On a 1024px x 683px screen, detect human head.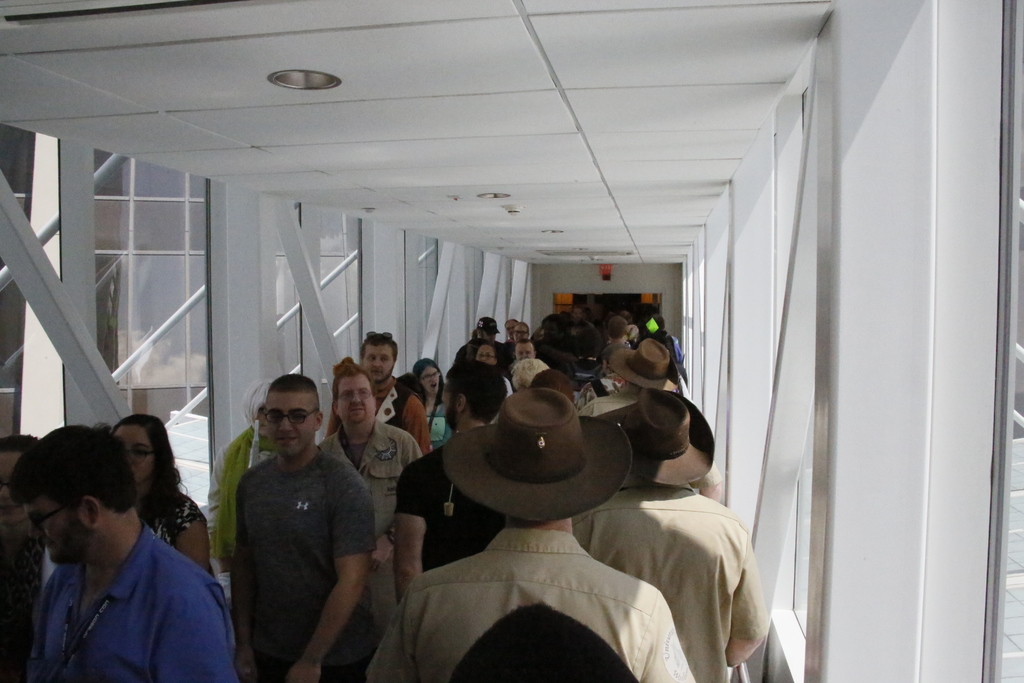
108,411,176,488.
